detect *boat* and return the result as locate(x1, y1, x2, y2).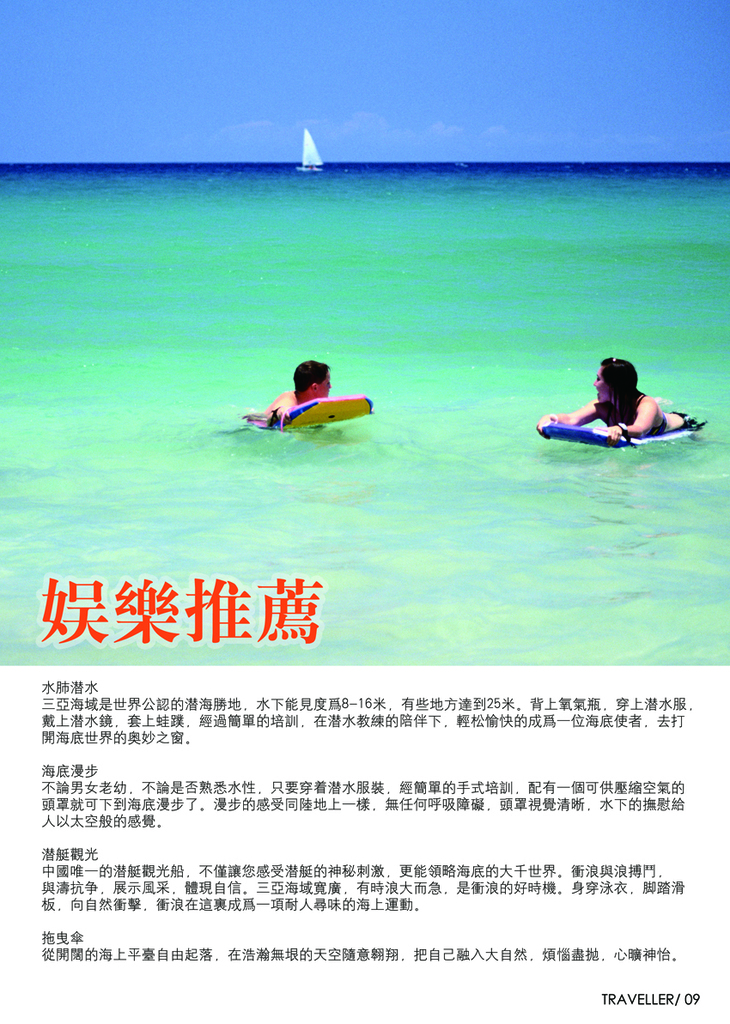
locate(536, 399, 690, 452).
